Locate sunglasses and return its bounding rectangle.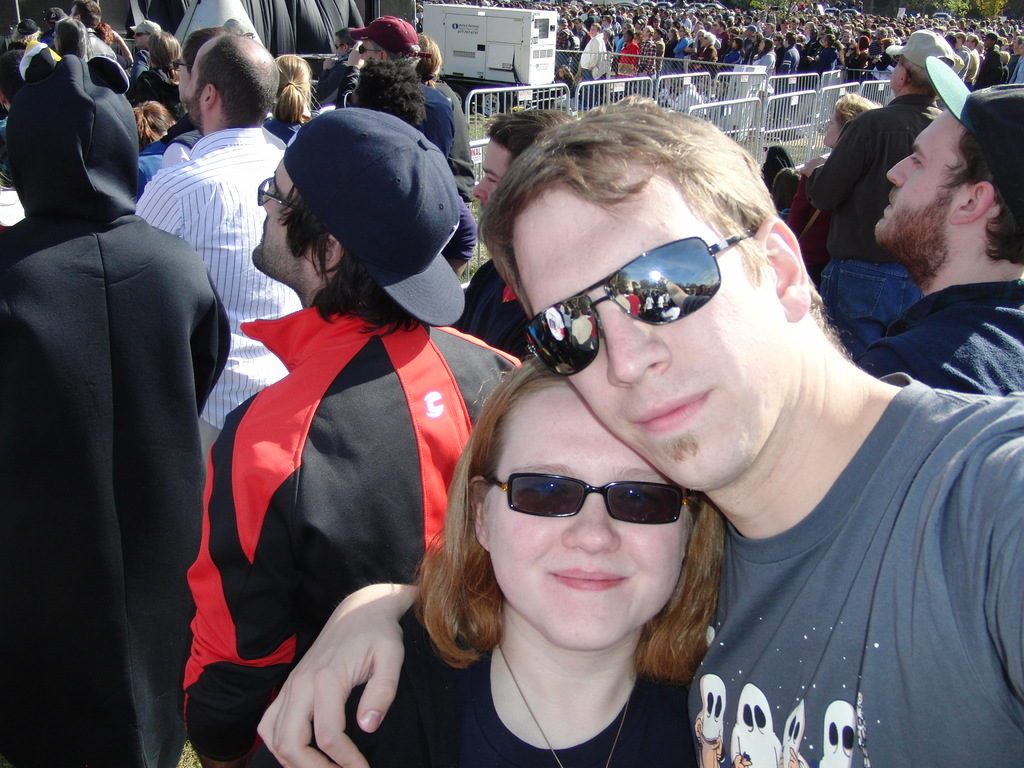
[left=355, top=44, right=380, bottom=53].
